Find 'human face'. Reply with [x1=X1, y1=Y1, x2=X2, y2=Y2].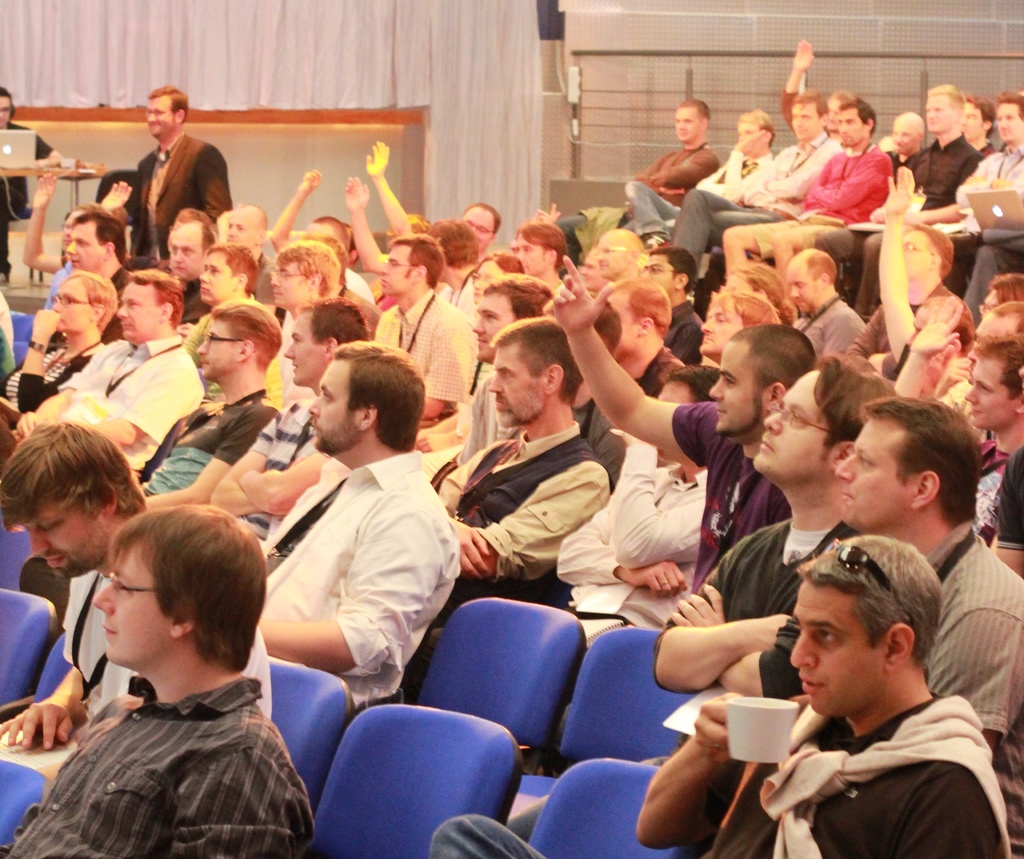
[x1=383, y1=245, x2=417, y2=294].
